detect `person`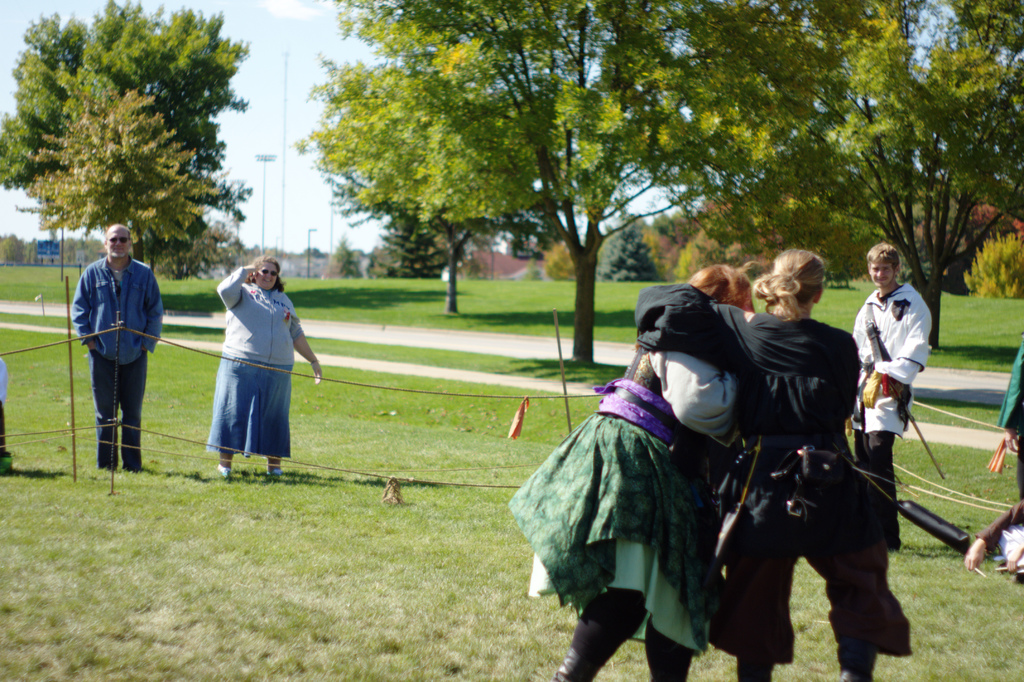
pyautogui.locateOnScreen(211, 250, 323, 480)
